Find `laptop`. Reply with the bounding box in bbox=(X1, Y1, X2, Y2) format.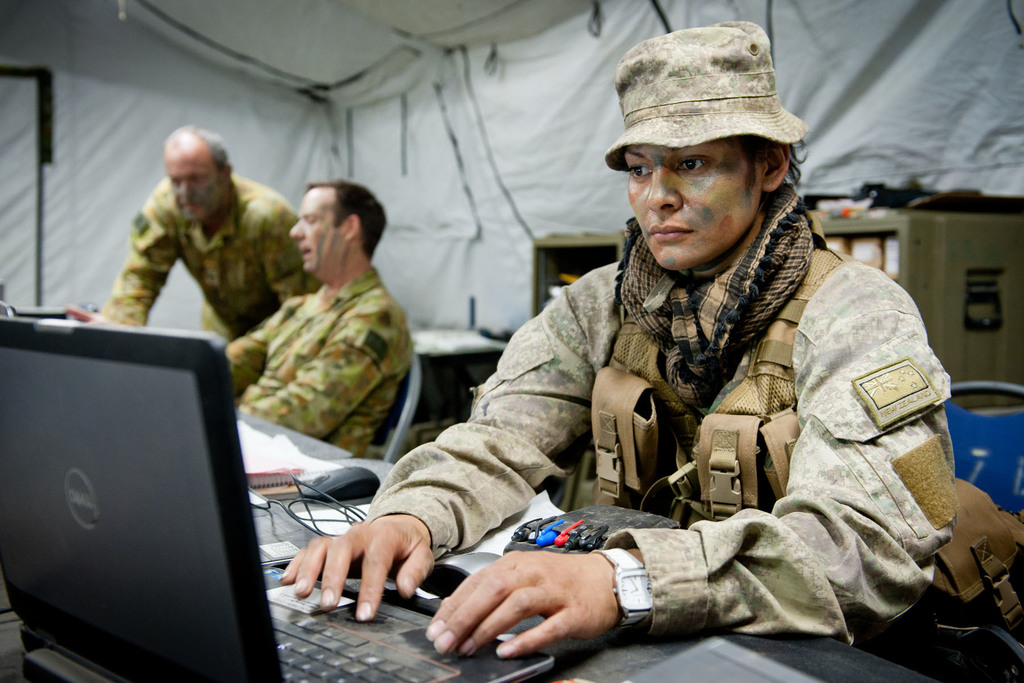
bbox=(249, 488, 325, 570).
